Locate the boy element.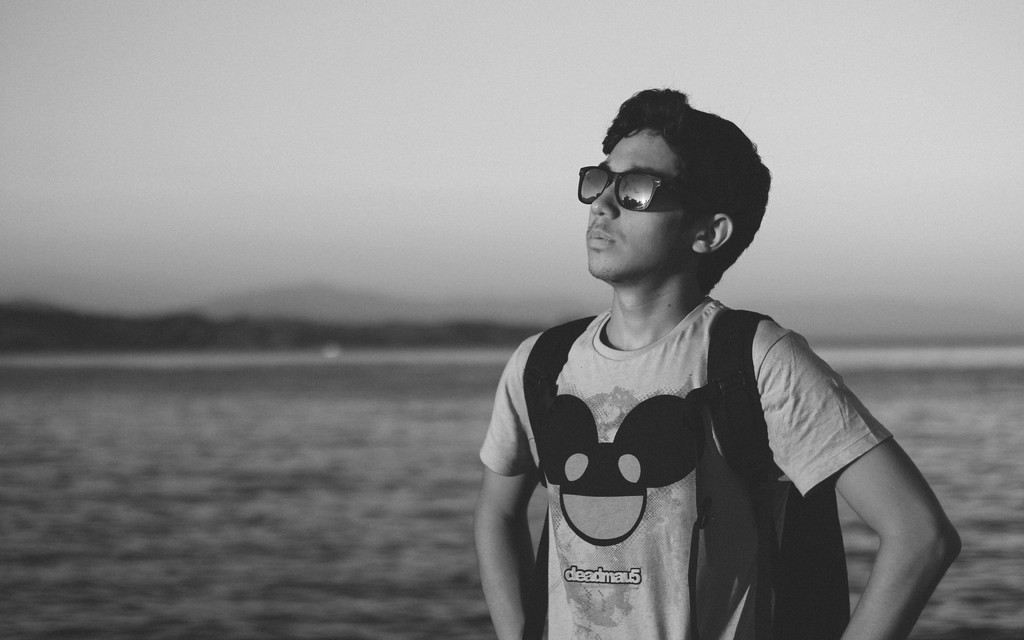
Element bbox: (477, 87, 918, 628).
